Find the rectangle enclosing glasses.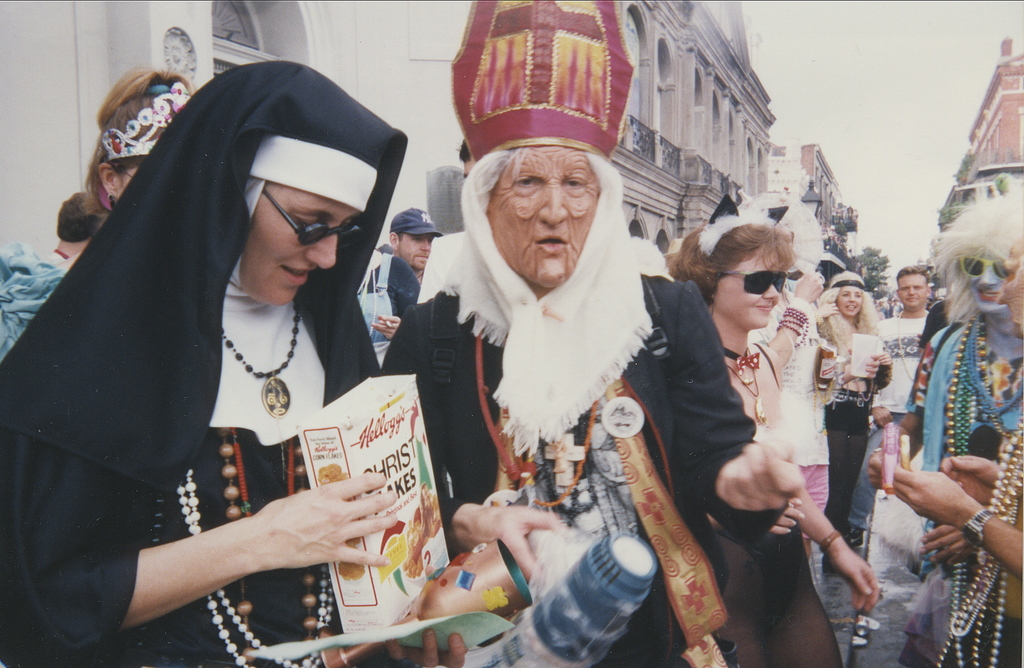
<box>719,266,792,298</box>.
